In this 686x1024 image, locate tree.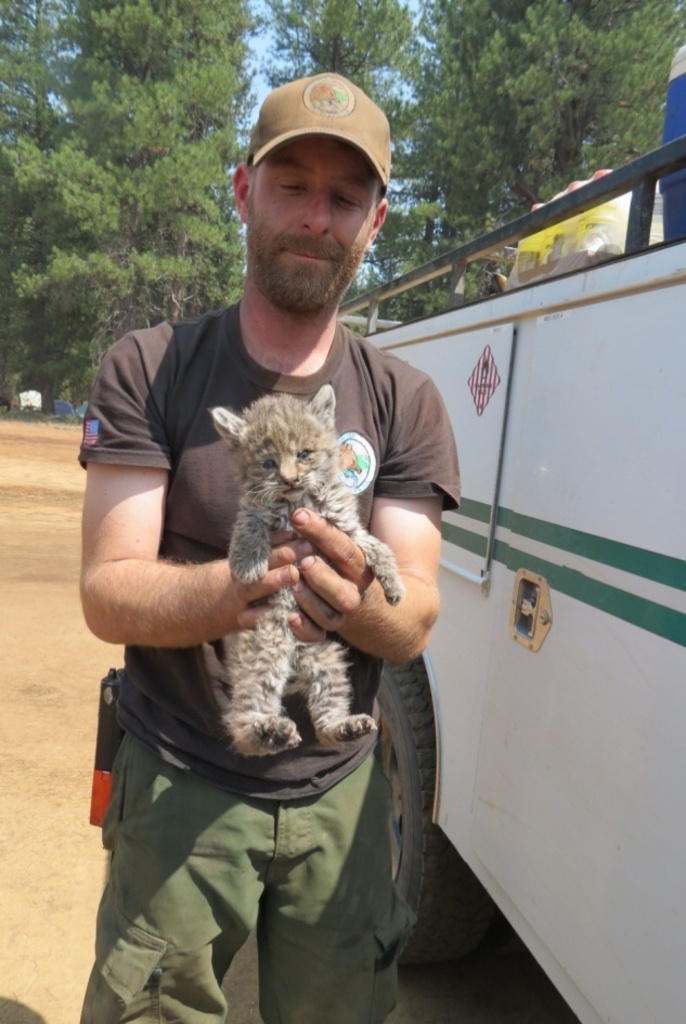
Bounding box: pyautogui.locateOnScreen(0, 0, 240, 413).
